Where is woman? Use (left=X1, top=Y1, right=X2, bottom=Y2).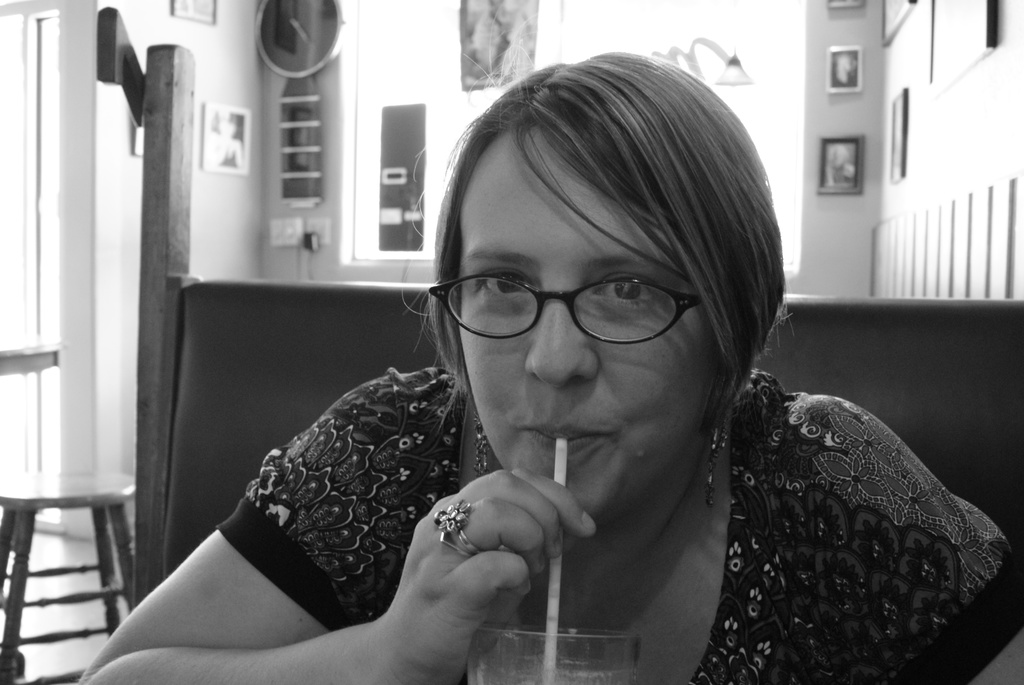
(left=205, top=61, right=952, bottom=684).
